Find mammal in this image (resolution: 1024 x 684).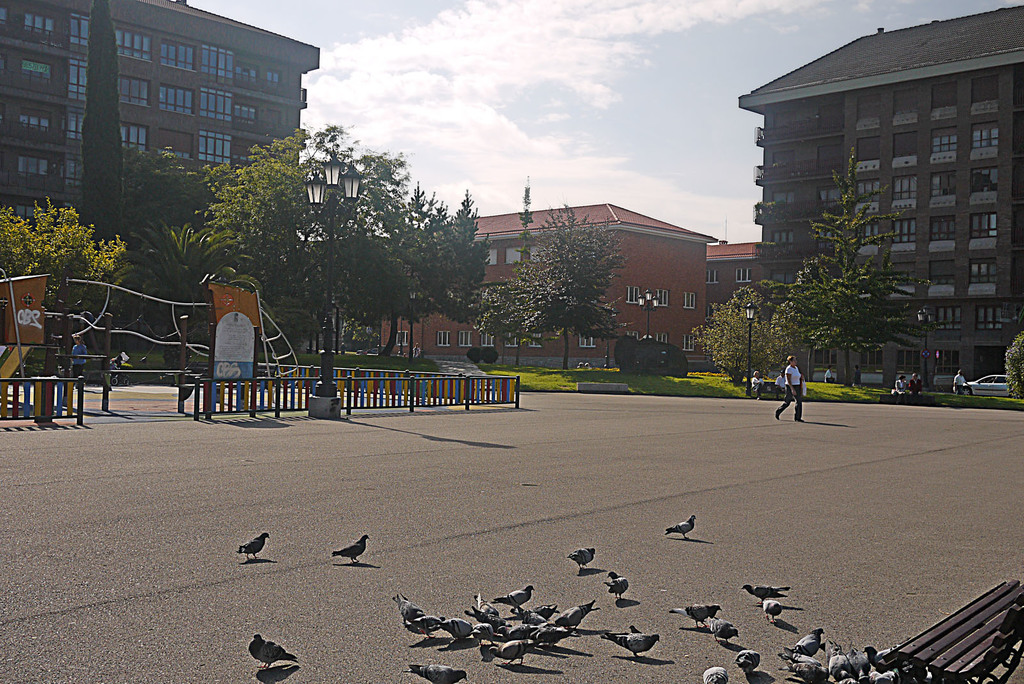
select_region(228, 518, 276, 561).
